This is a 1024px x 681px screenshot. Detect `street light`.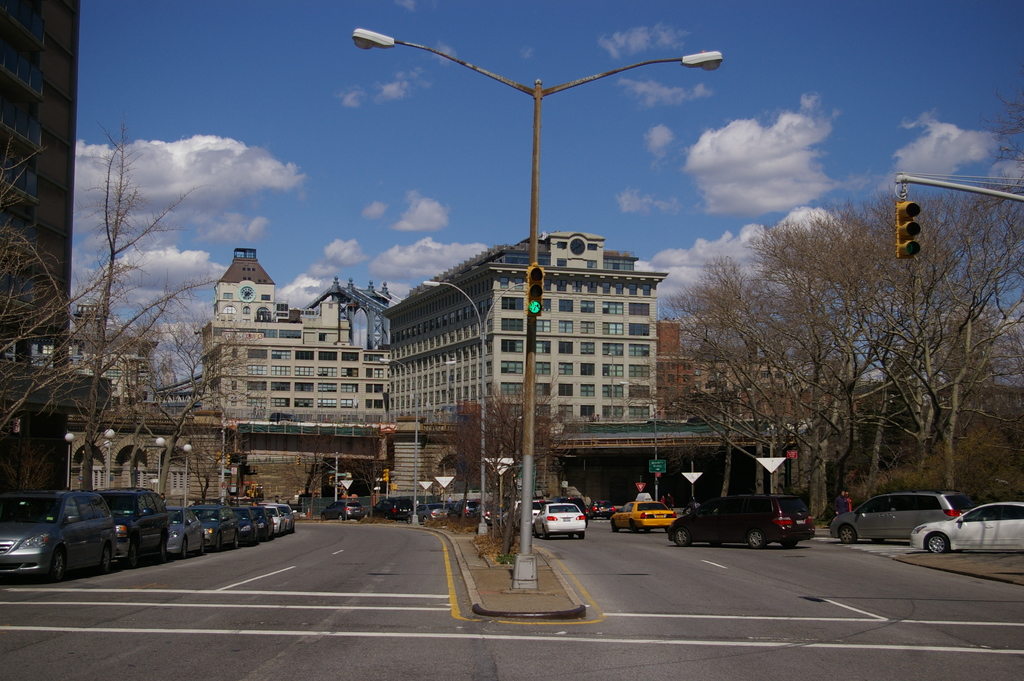
x1=181 y1=445 x2=193 y2=509.
